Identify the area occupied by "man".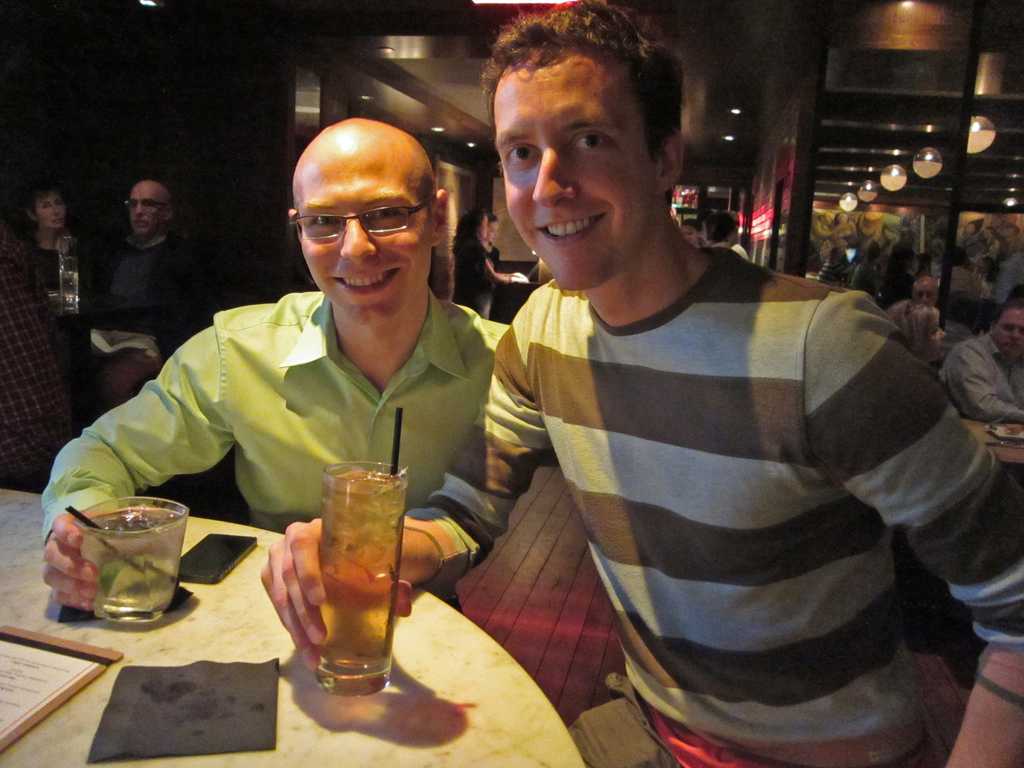
Area: [x1=36, y1=108, x2=508, y2=621].
